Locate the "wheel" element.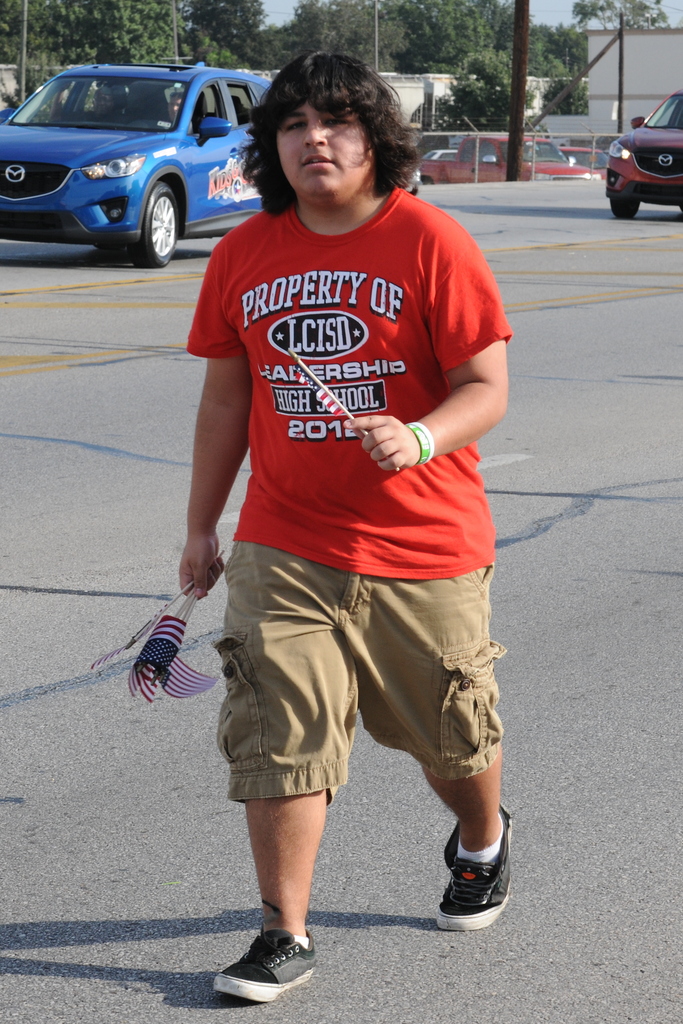
Element bbox: rect(609, 198, 645, 216).
